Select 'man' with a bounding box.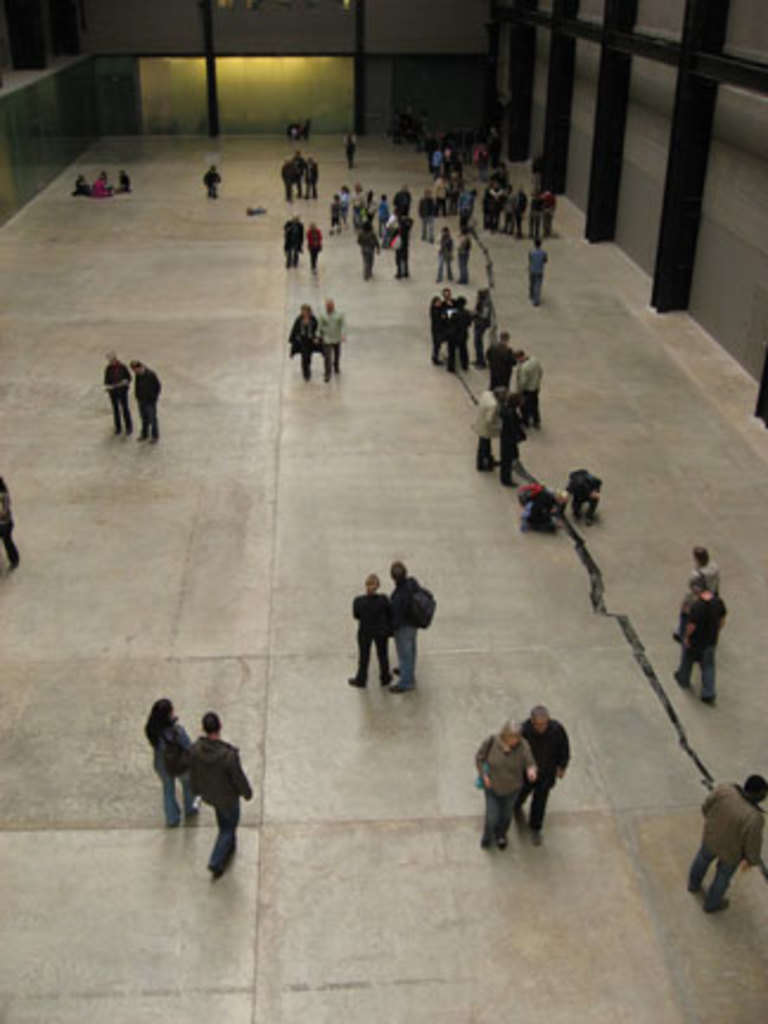
484,183,500,230.
